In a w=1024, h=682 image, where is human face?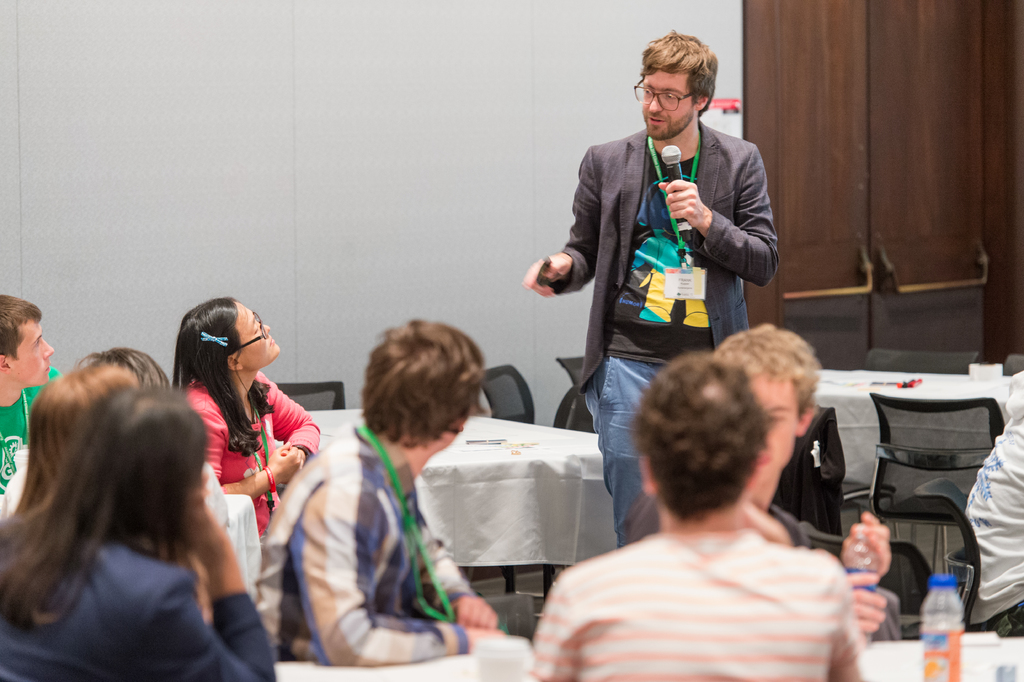
(left=232, top=297, right=282, bottom=374).
